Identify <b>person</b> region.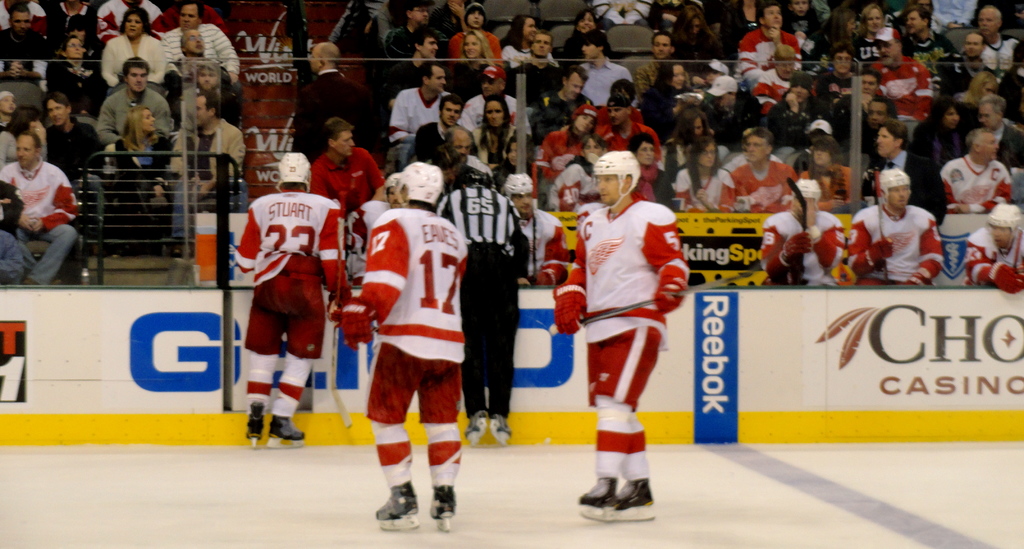
Region: box(898, 9, 958, 70).
